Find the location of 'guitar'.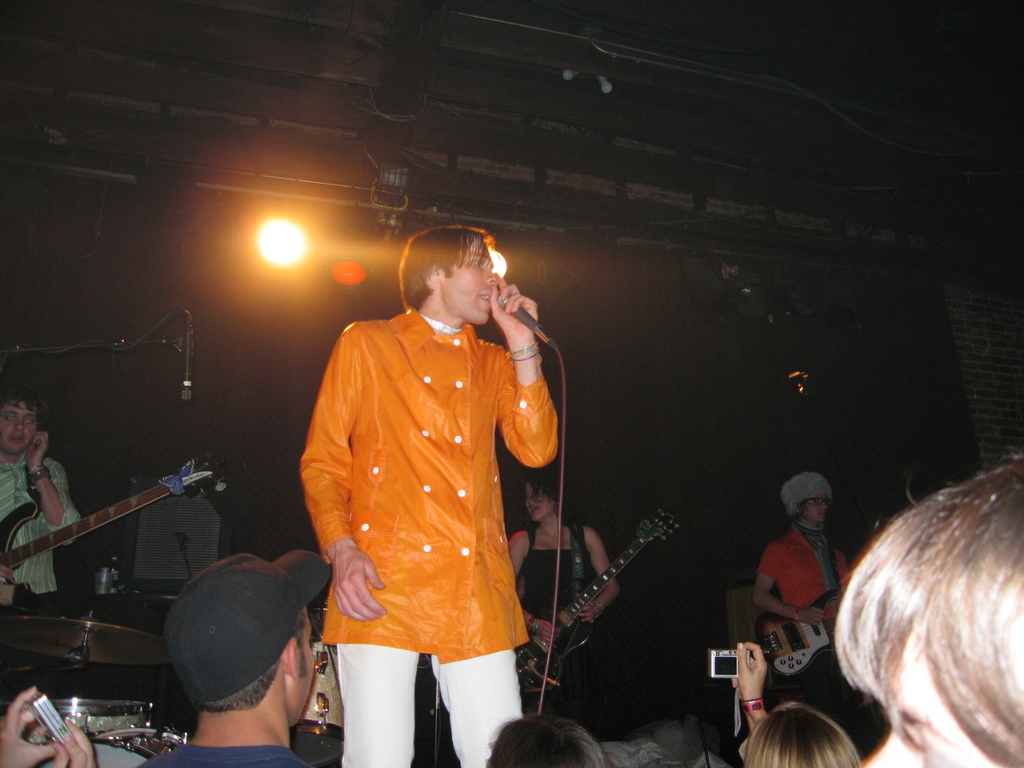
Location: Rect(510, 503, 690, 685).
